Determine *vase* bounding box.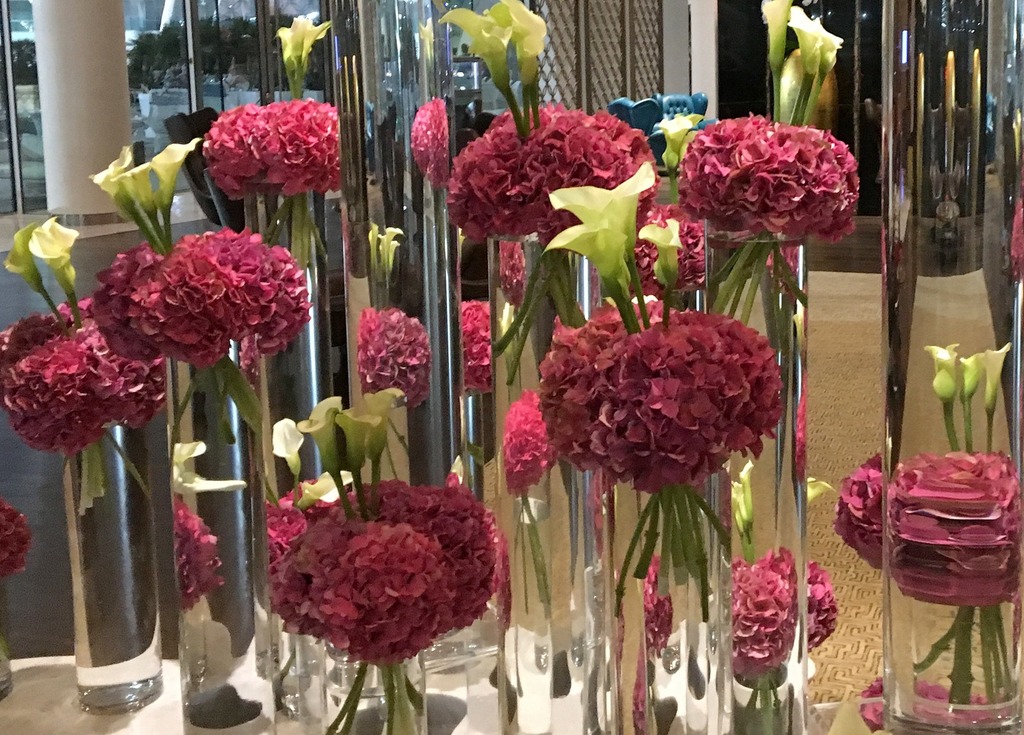
Determined: [x1=163, y1=350, x2=258, y2=734].
